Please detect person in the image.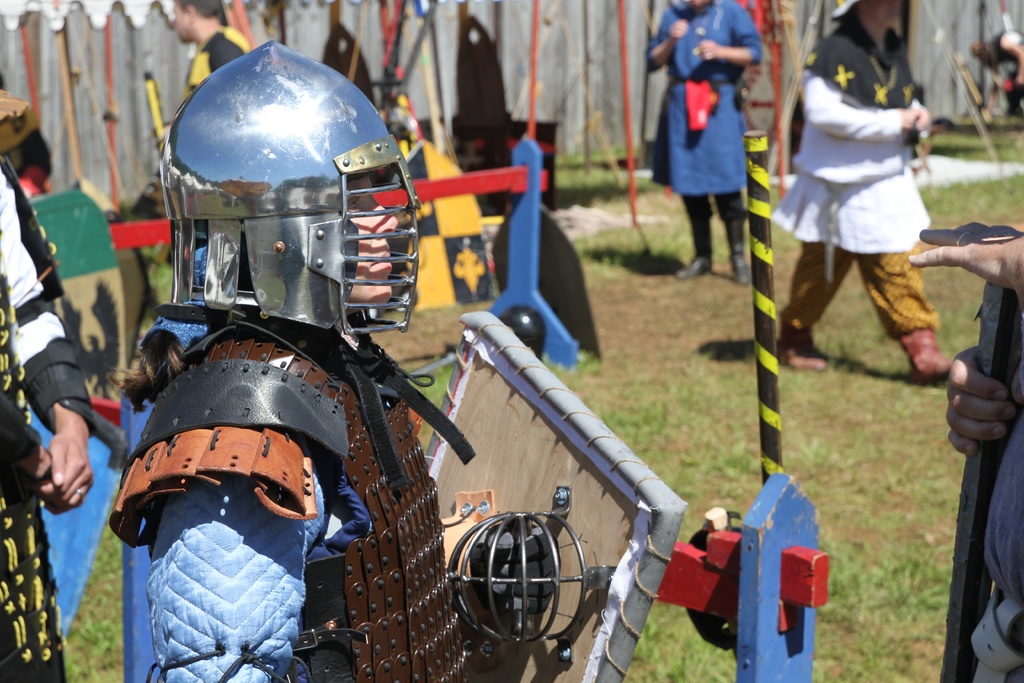
Rect(645, 0, 760, 286).
